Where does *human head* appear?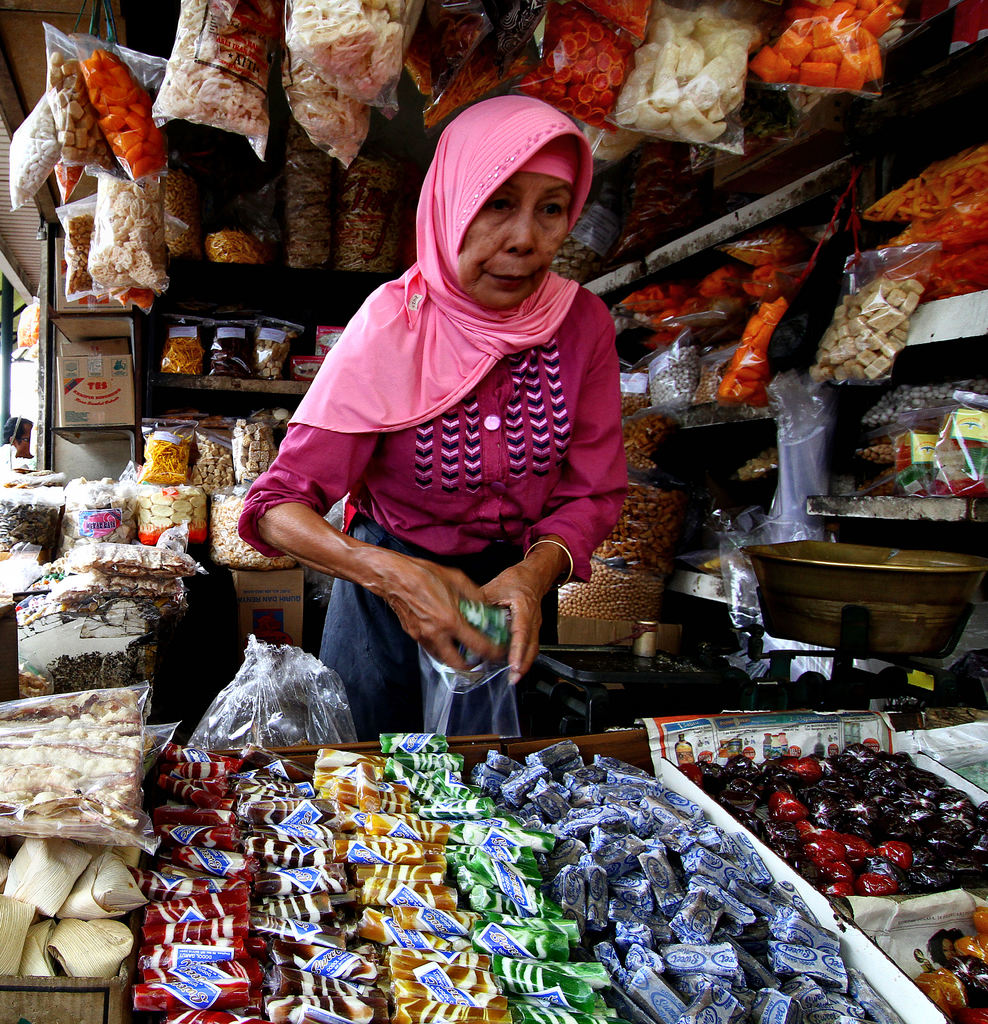
Appears at (left=407, top=92, right=599, bottom=299).
